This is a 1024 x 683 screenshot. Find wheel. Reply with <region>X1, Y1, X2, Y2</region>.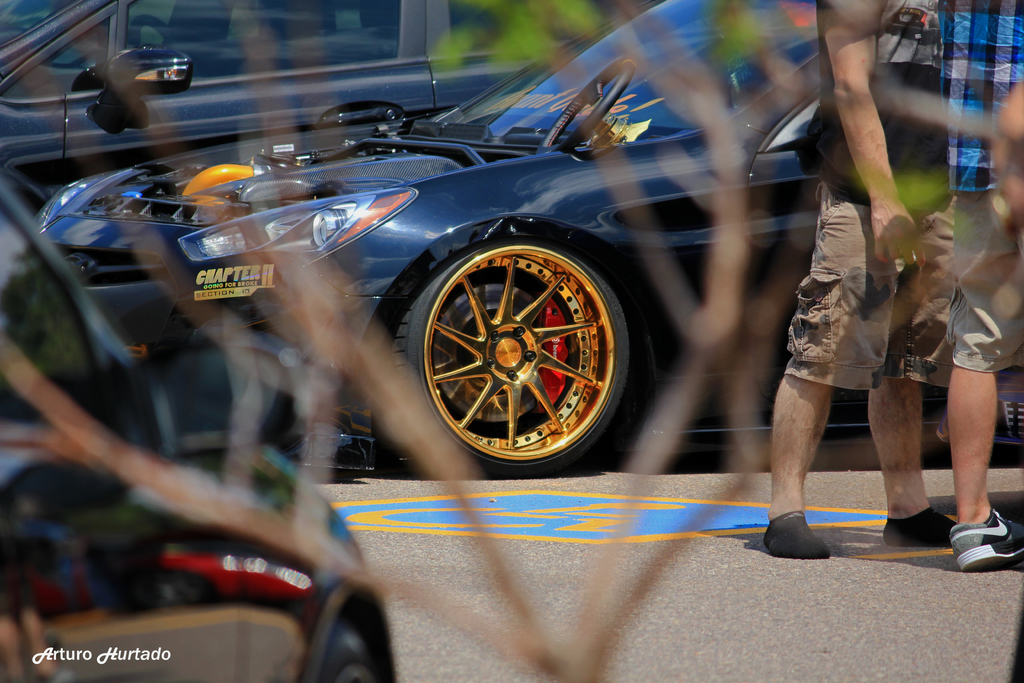
<region>324, 627, 374, 682</region>.
